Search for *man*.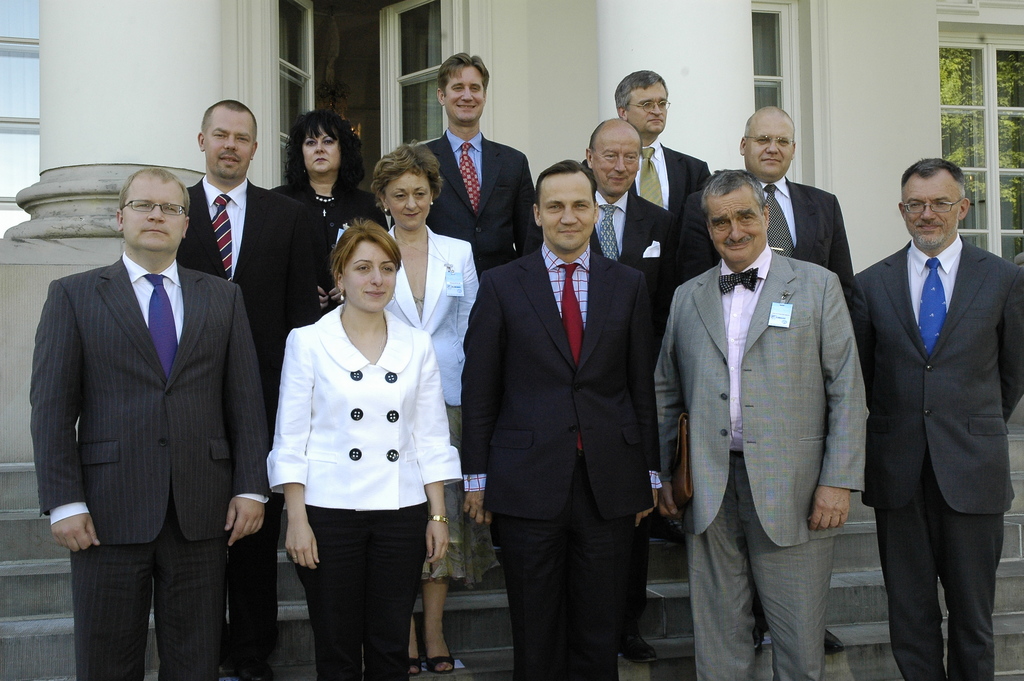
Found at 586 66 716 280.
